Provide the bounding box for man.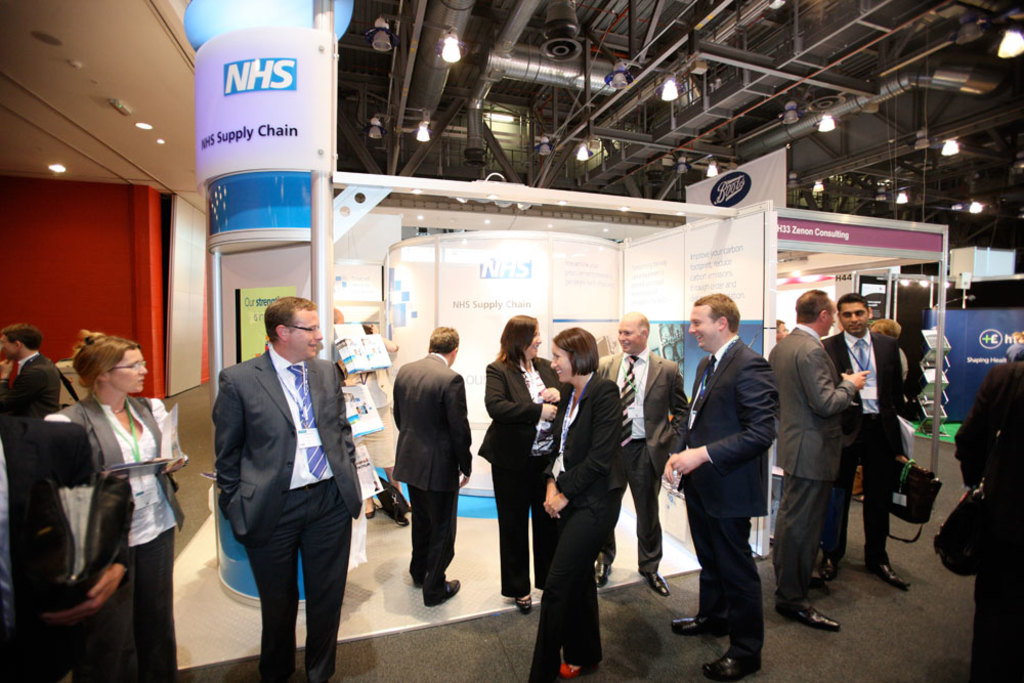
bbox=[770, 315, 787, 344].
